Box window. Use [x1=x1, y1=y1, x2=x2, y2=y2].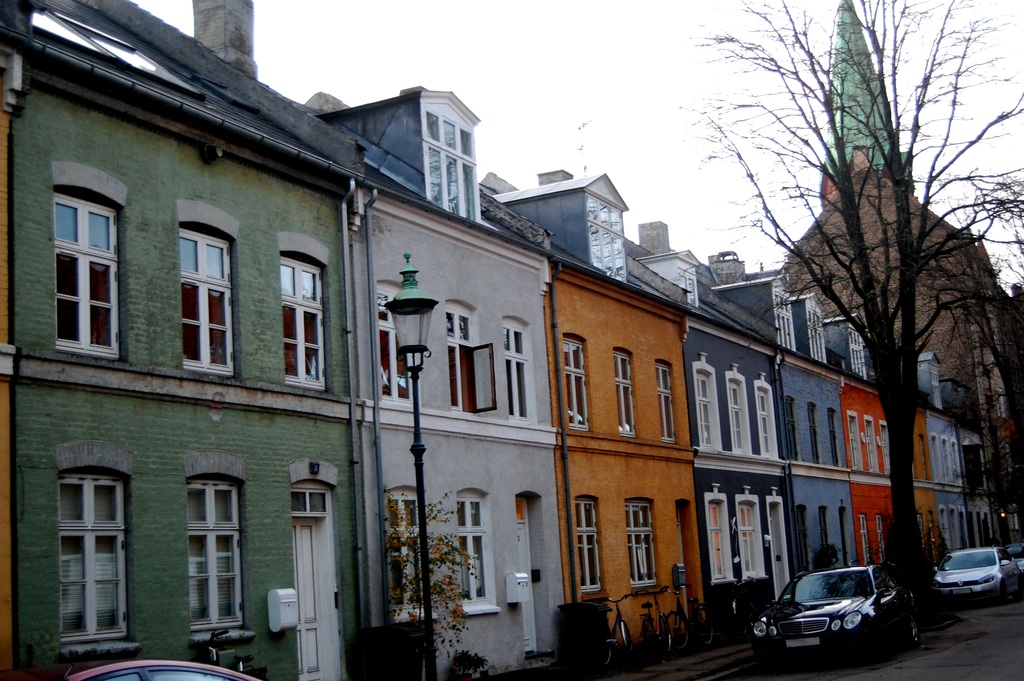
[x1=881, y1=425, x2=890, y2=473].
